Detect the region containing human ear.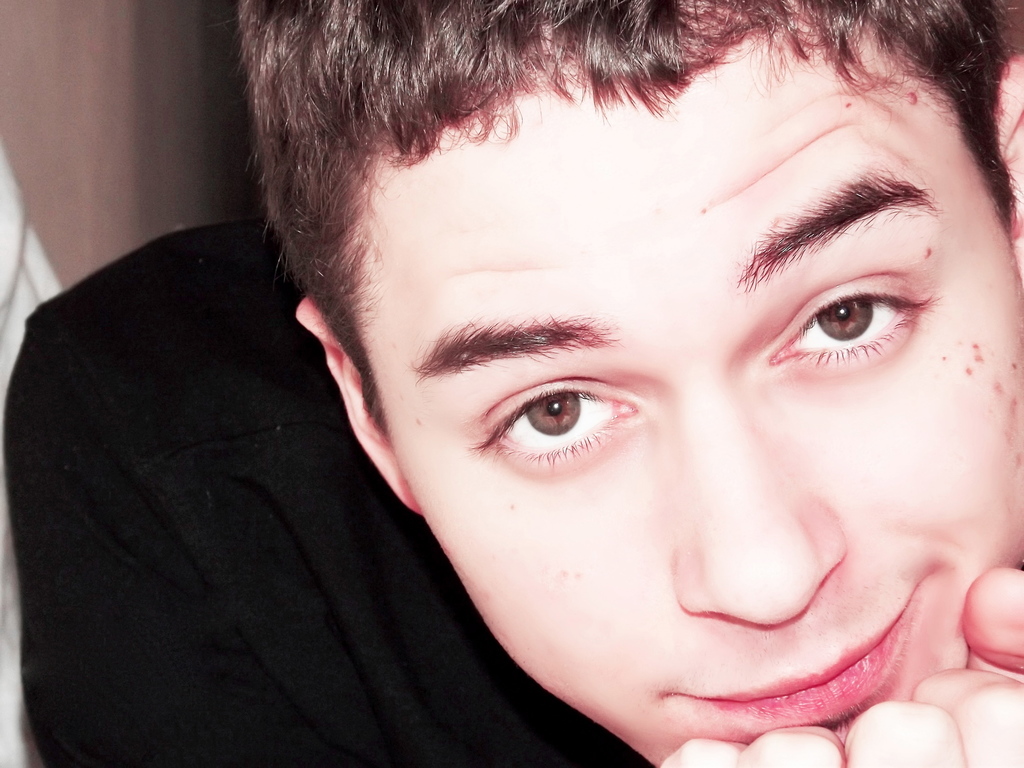
(x1=990, y1=58, x2=1023, y2=237).
